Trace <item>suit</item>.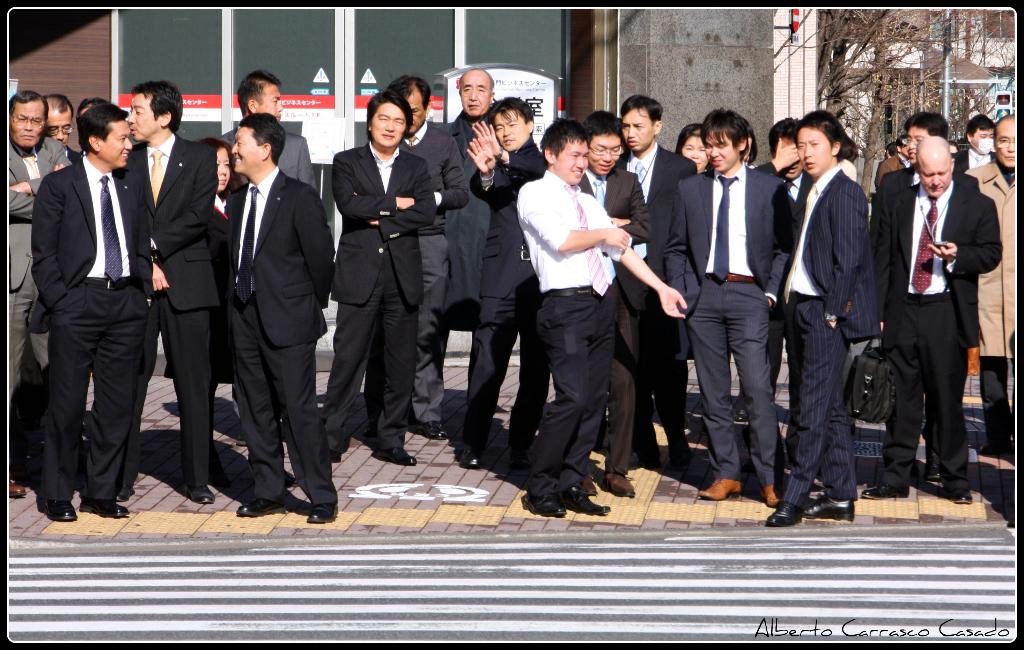
Traced to 317, 138, 435, 456.
